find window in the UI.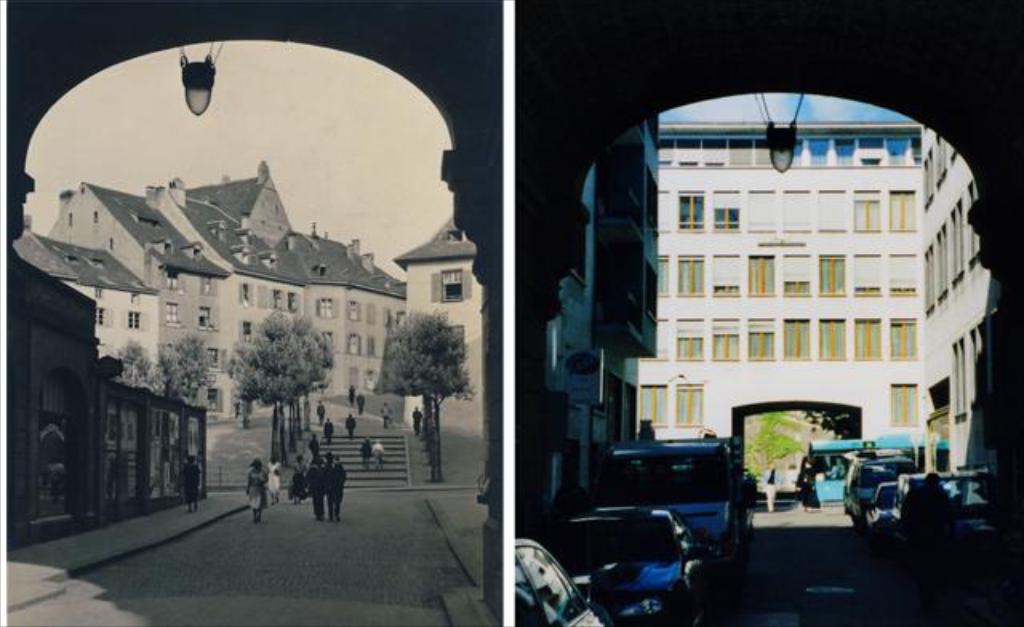
UI element at 747,318,776,361.
